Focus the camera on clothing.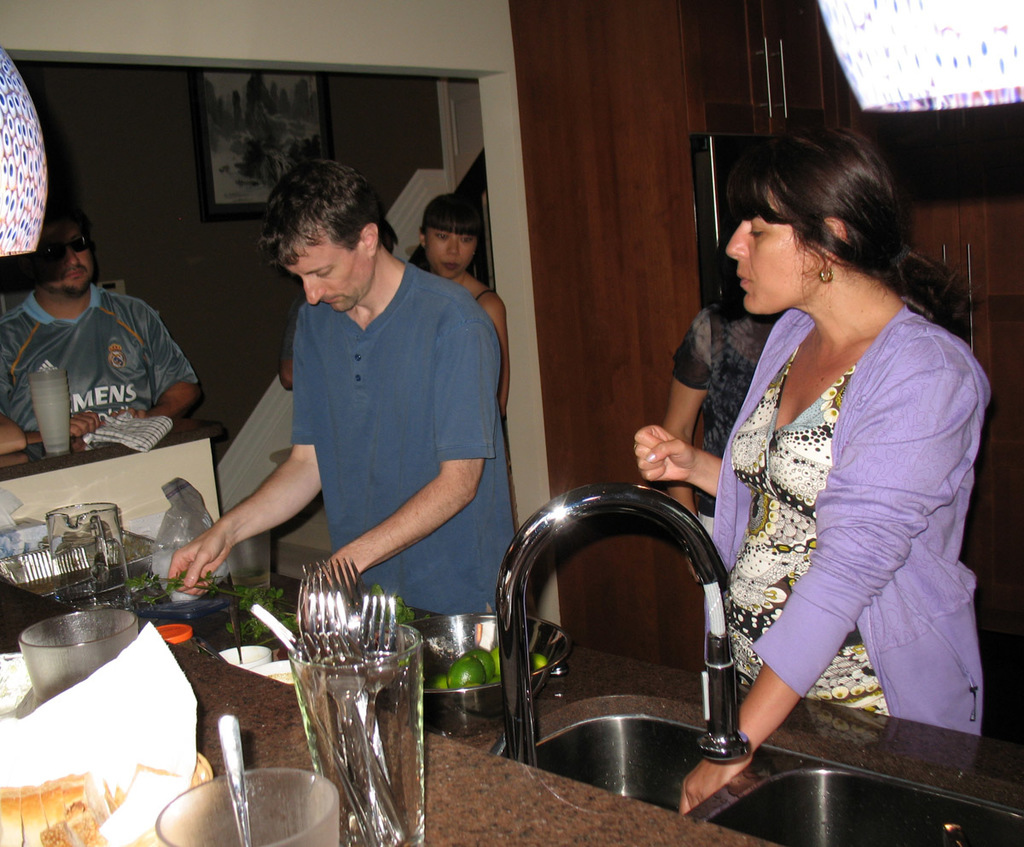
Focus region: rect(680, 241, 983, 745).
